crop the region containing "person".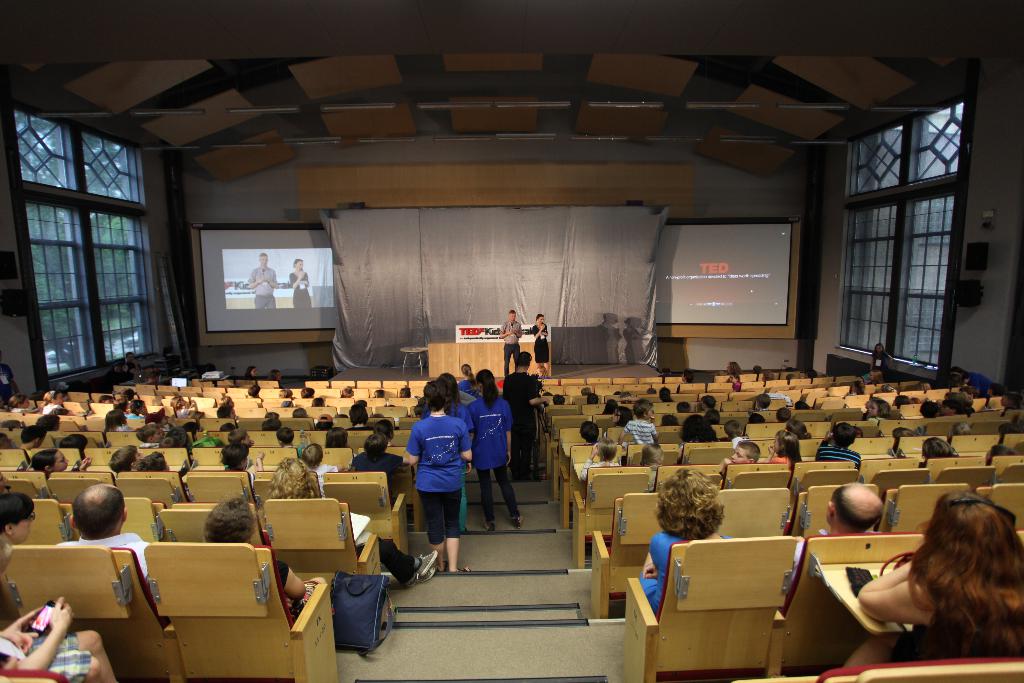
Crop region: bbox=[287, 261, 311, 309].
